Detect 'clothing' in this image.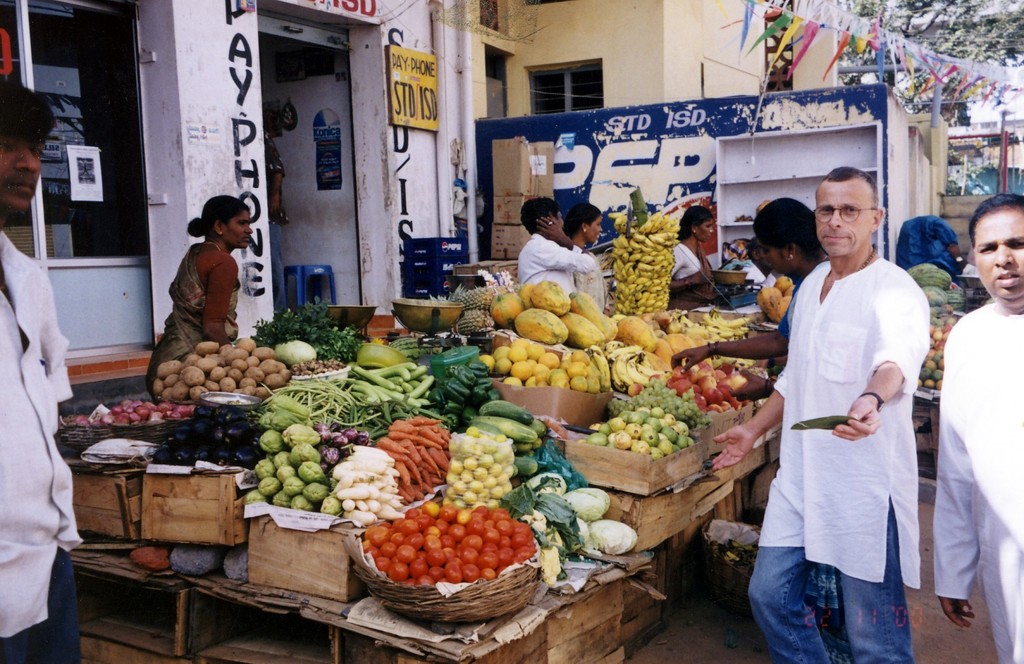
Detection: [x1=150, y1=241, x2=257, y2=406].
